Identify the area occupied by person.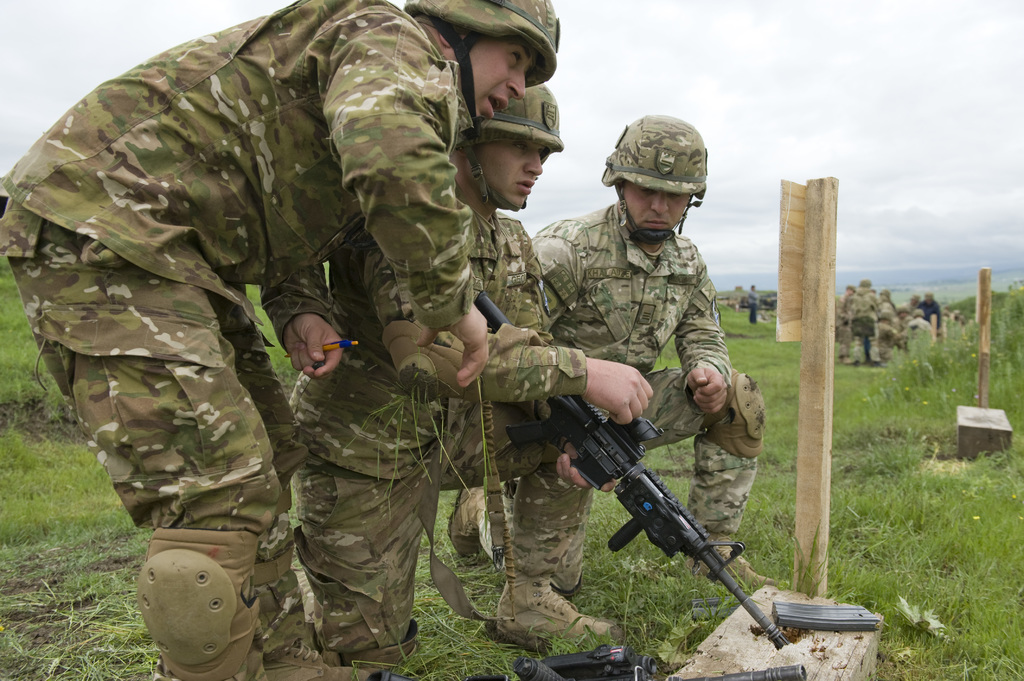
Area: [918,289,944,340].
